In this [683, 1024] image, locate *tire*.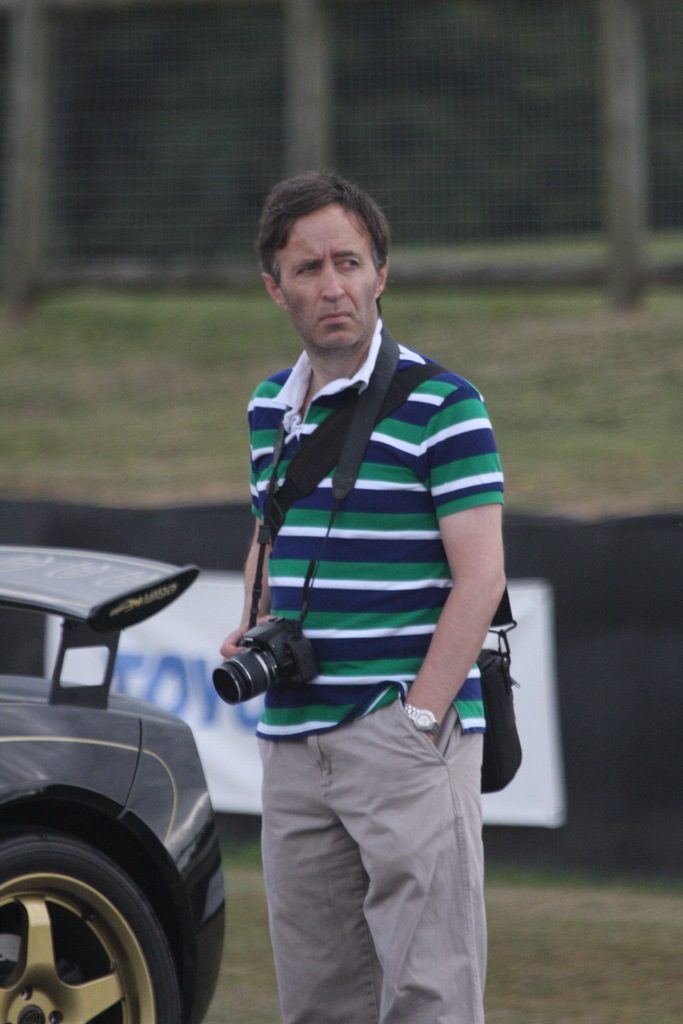
Bounding box: region(2, 801, 187, 1023).
